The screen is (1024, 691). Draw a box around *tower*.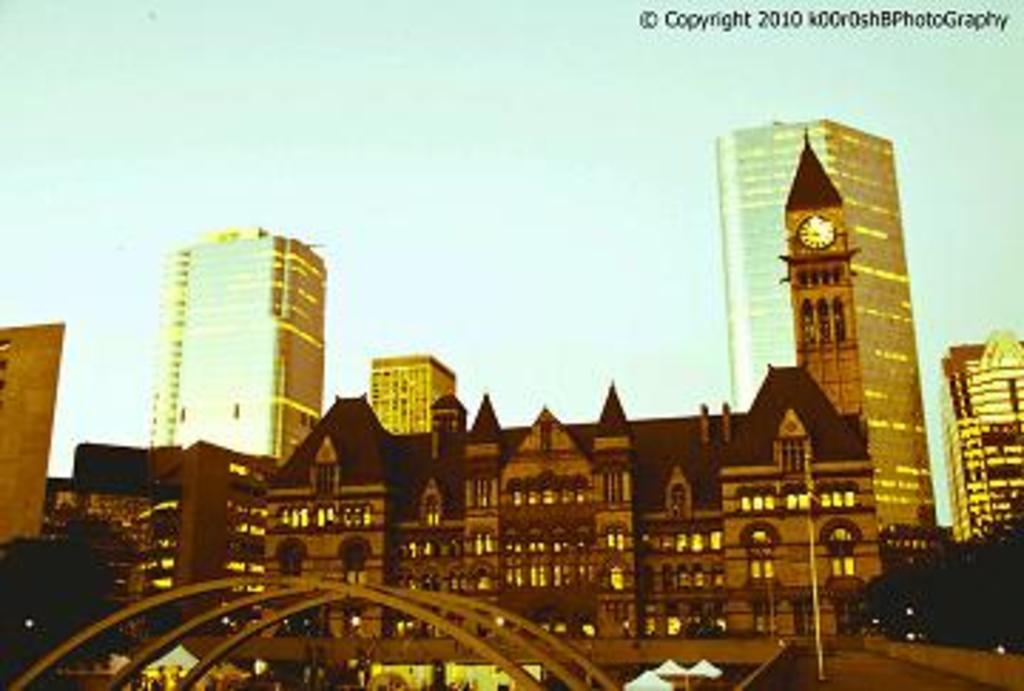
detection(145, 227, 324, 472).
